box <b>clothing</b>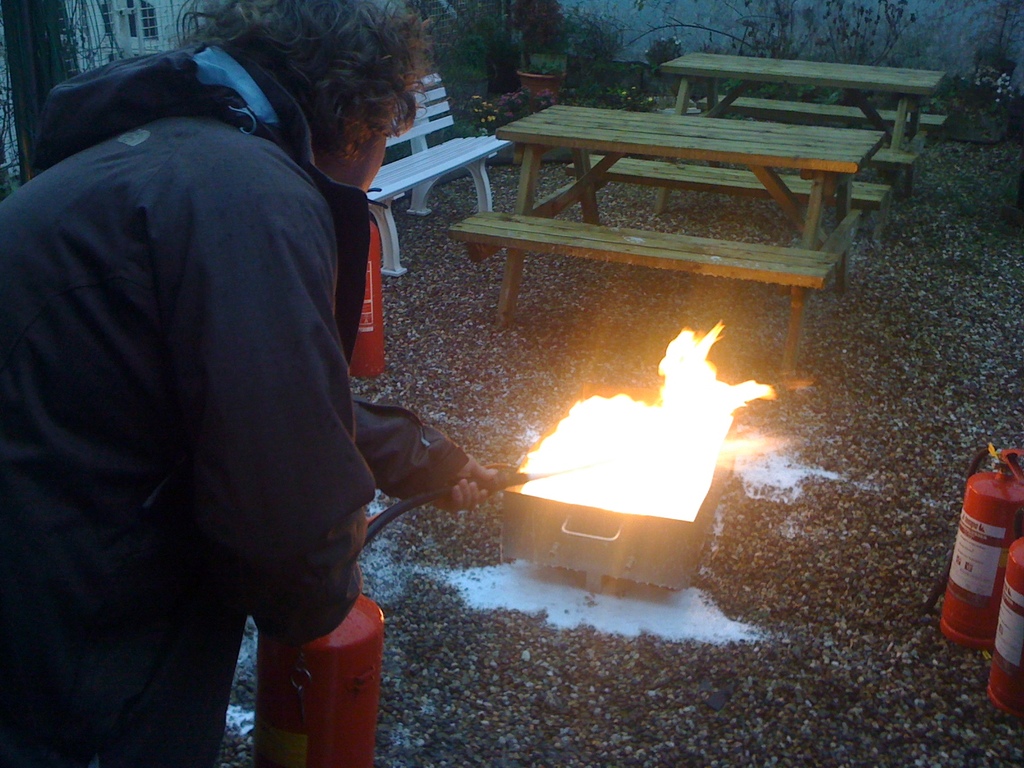
15 0 400 767
